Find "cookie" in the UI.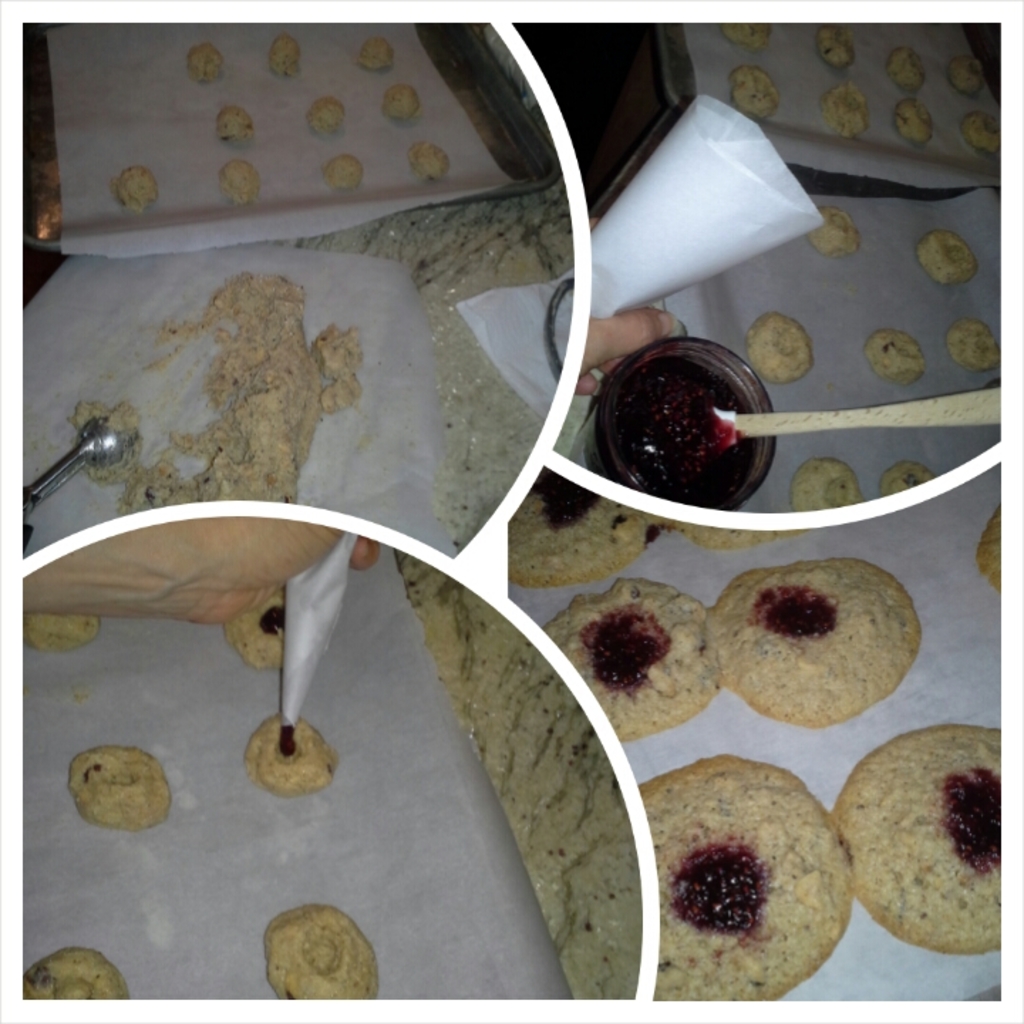
UI element at (x1=307, y1=94, x2=347, y2=142).
